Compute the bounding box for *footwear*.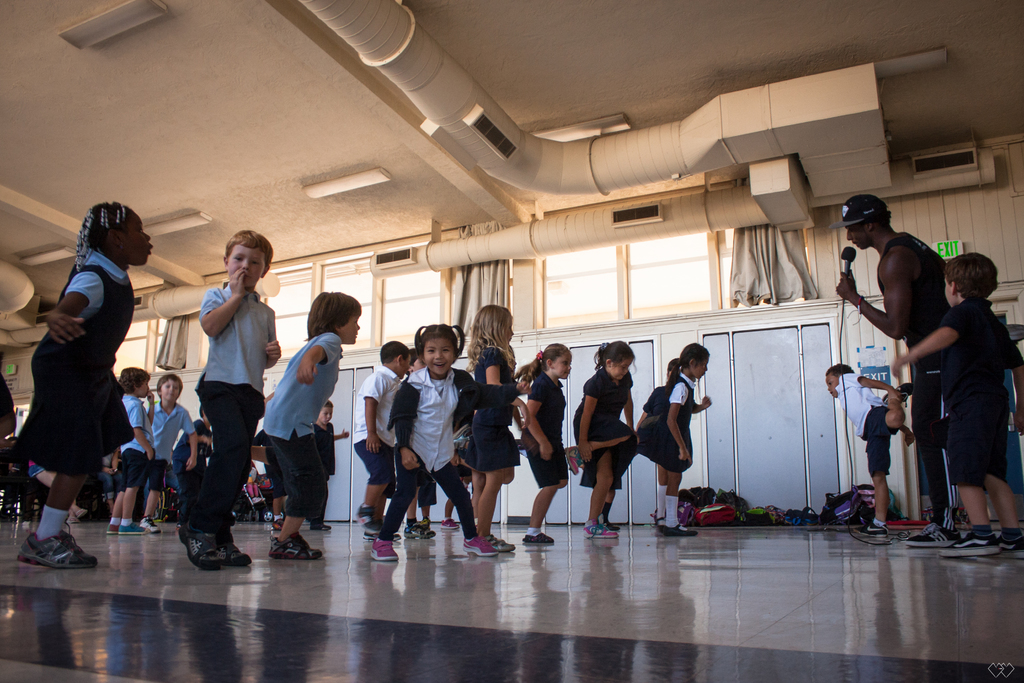
crop(402, 517, 435, 533).
